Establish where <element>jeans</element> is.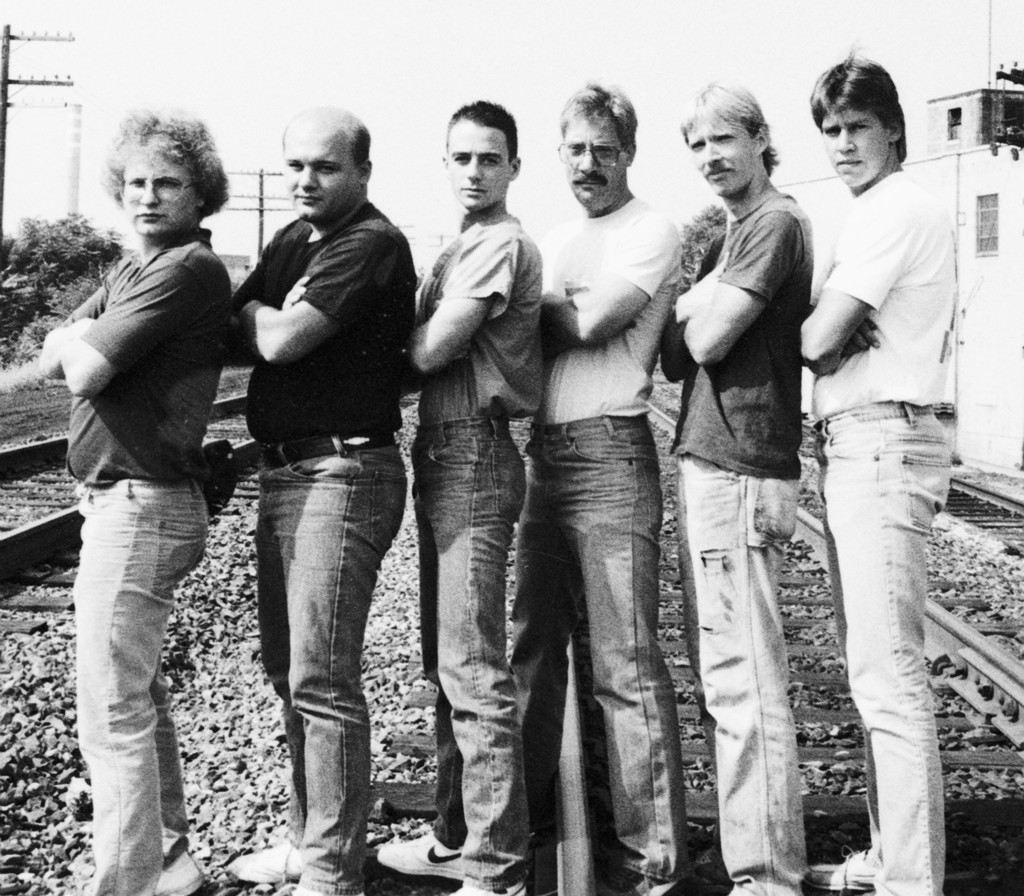
Established at (673, 458, 809, 895).
